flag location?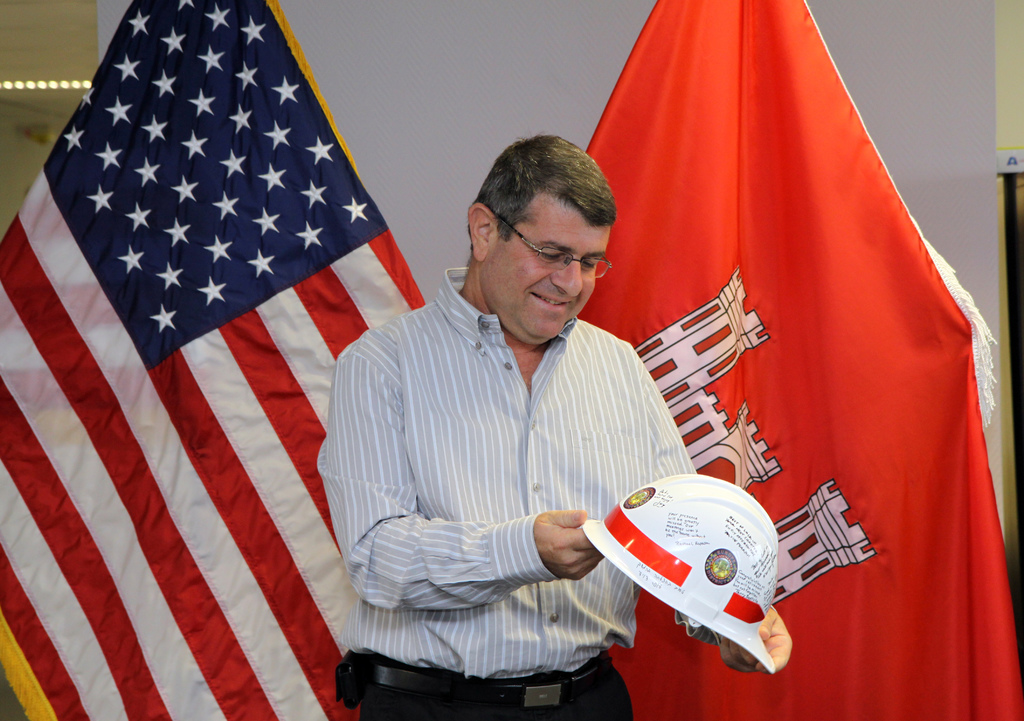
locate(17, 0, 428, 720)
